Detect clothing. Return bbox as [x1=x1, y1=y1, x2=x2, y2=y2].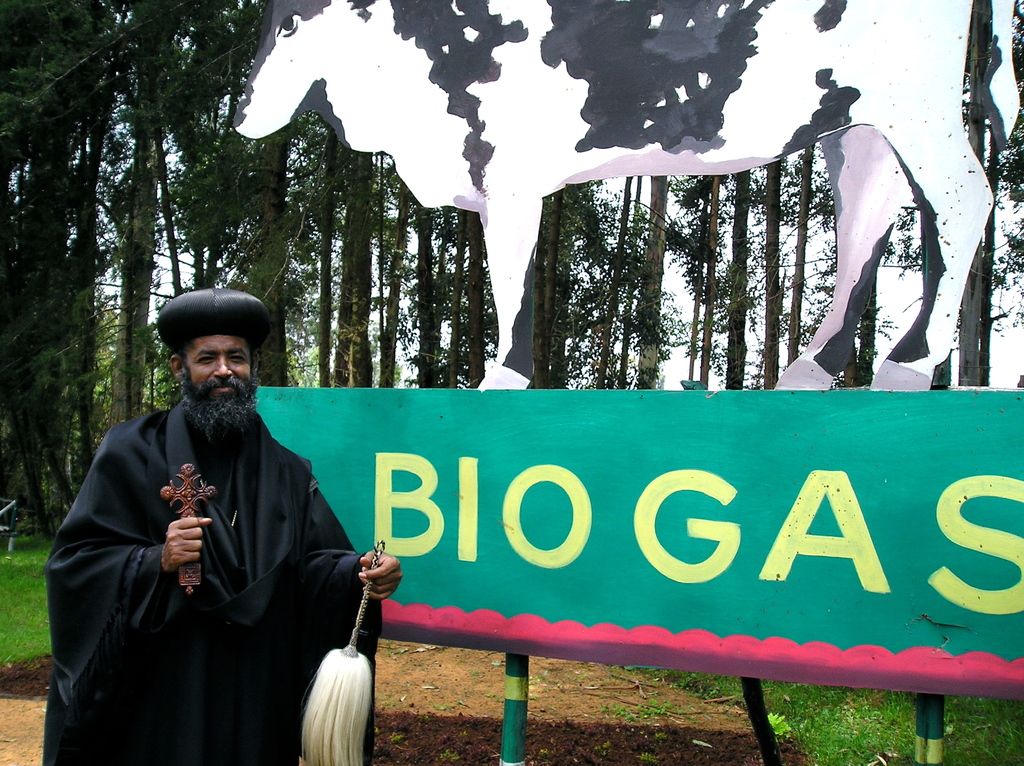
[x1=47, y1=394, x2=386, y2=765].
